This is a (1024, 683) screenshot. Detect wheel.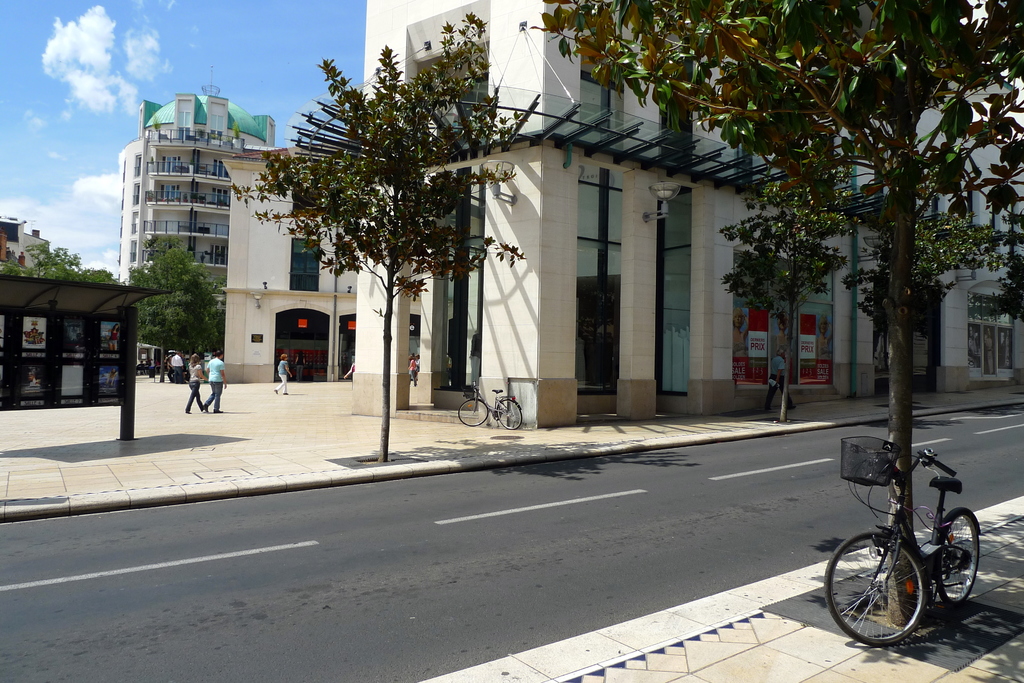
460/396/490/422.
